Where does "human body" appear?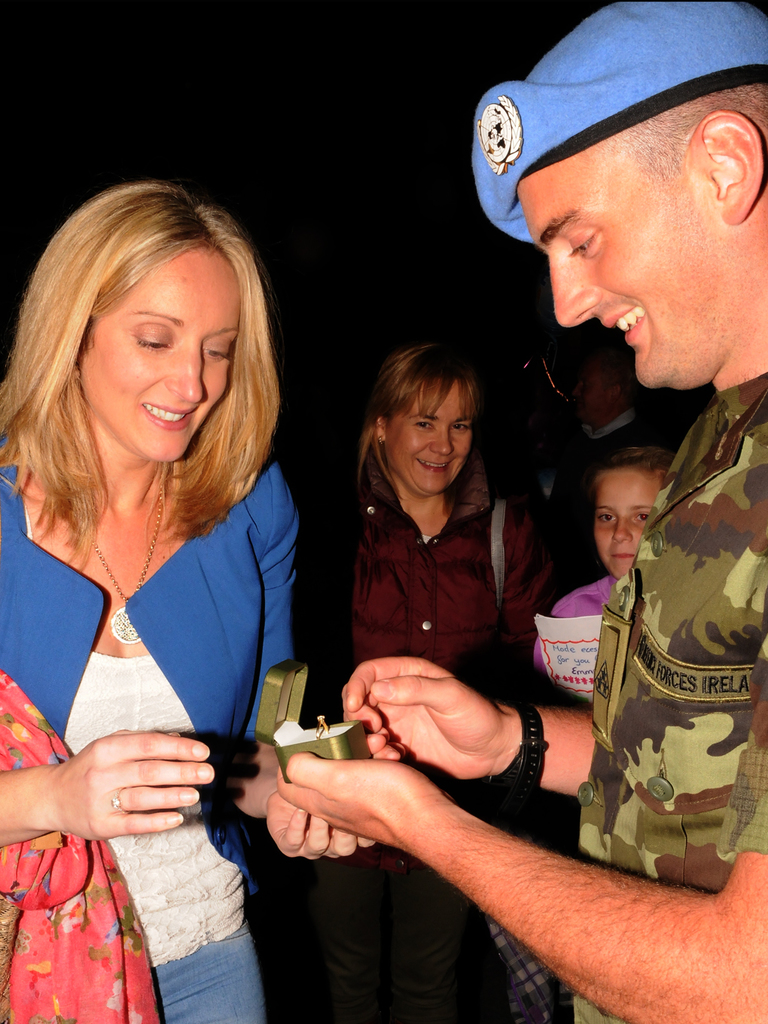
Appears at 273,371,767,1023.
